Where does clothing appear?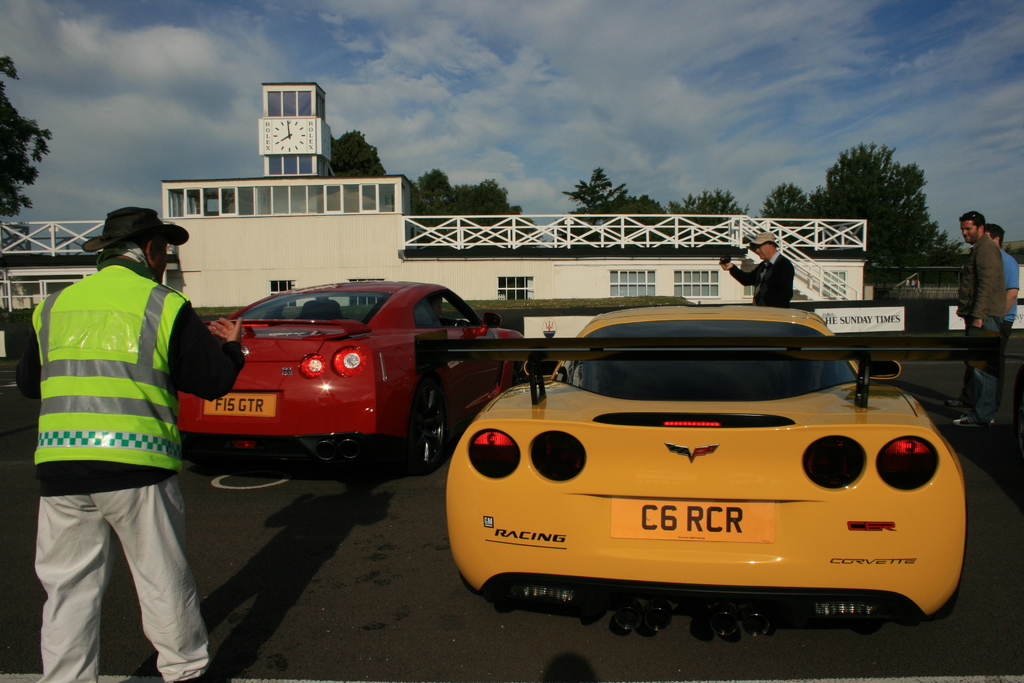
Appears at detection(948, 238, 1003, 407).
